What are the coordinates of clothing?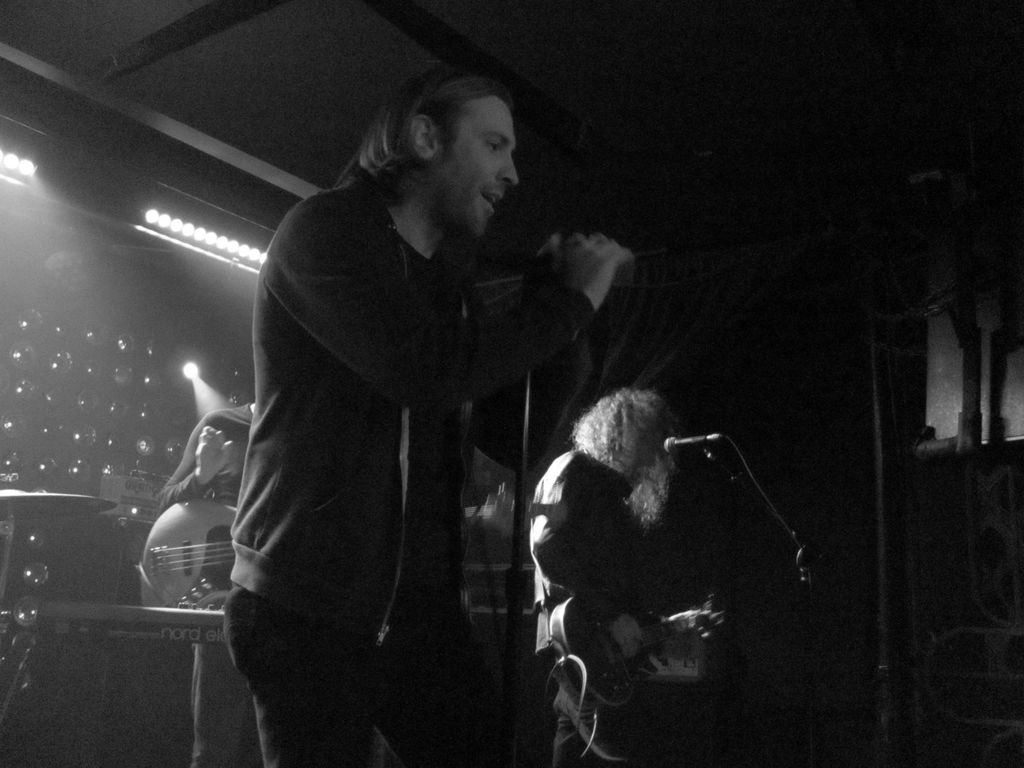
locate(161, 397, 256, 767).
